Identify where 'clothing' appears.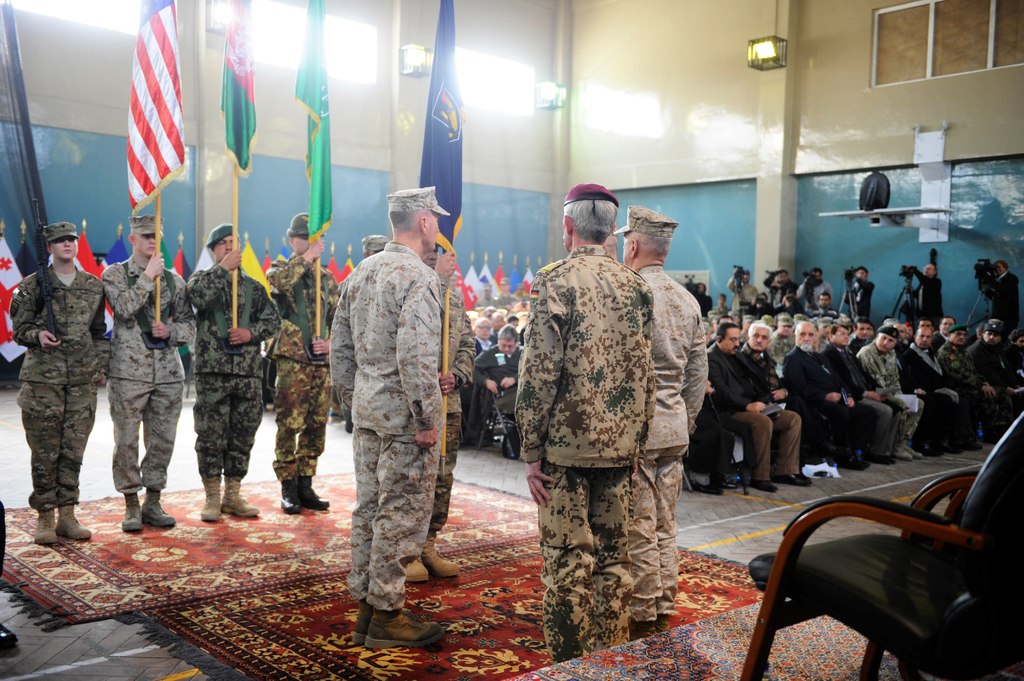
Appears at <box>794,282,835,318</box>.
